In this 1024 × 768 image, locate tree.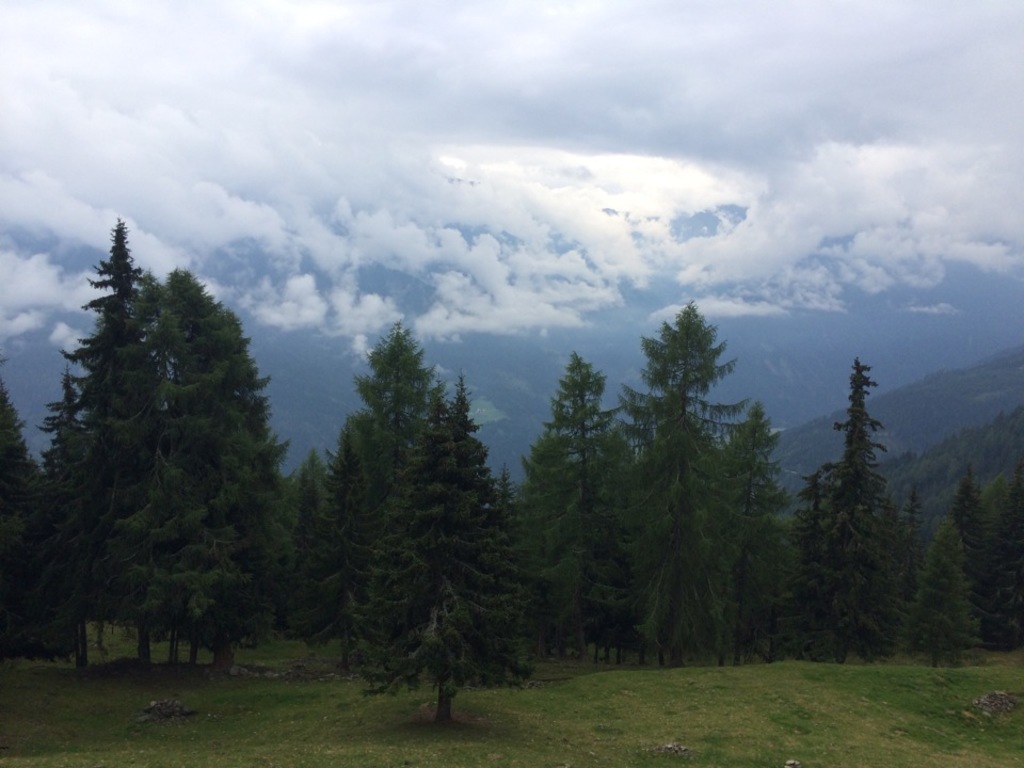
Bounding box: detection(347, 322, 442, 445).
